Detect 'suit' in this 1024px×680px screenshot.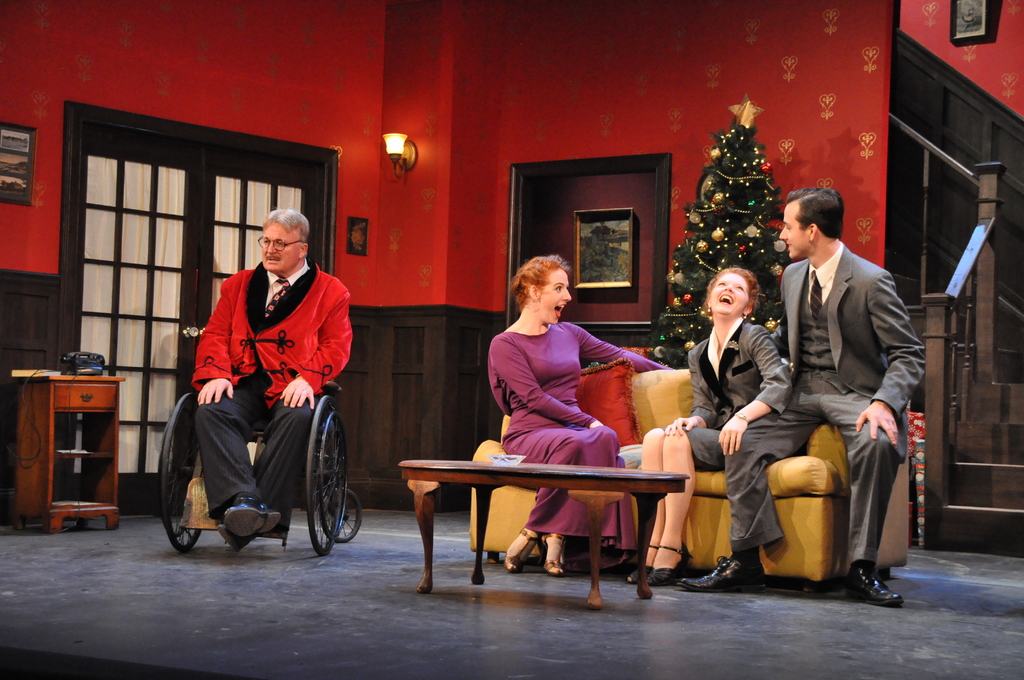
Detection: 686 318 787 429.
